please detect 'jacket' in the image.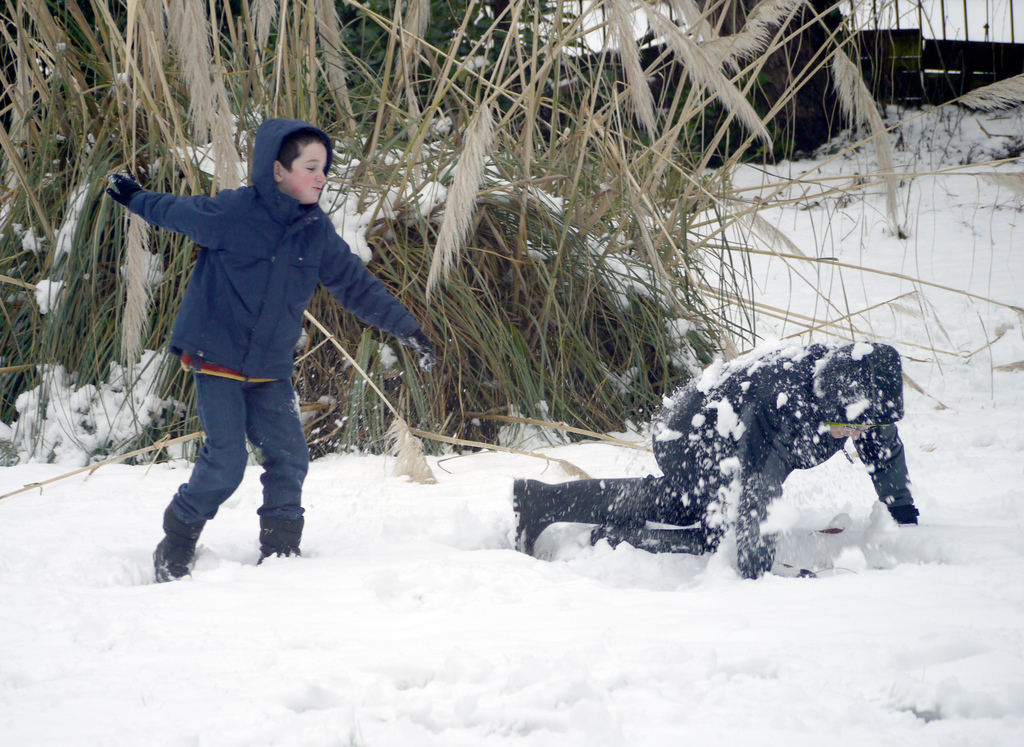
l=650, t=338, r=921, b=573.
